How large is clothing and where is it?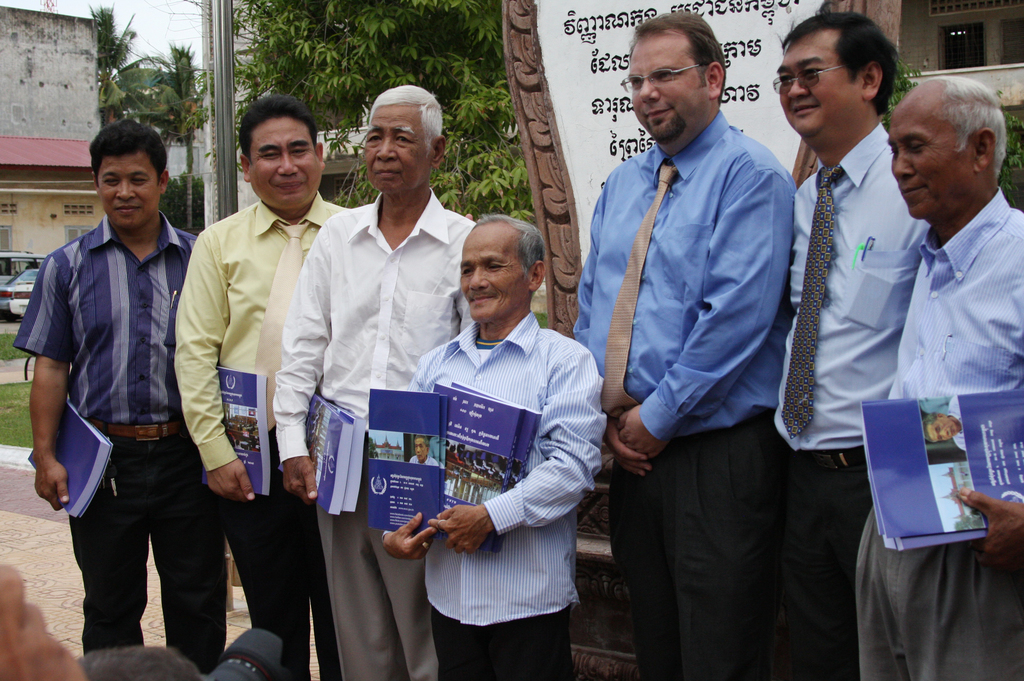
Bounding box: bbox=(390, 256, 600, 662).
